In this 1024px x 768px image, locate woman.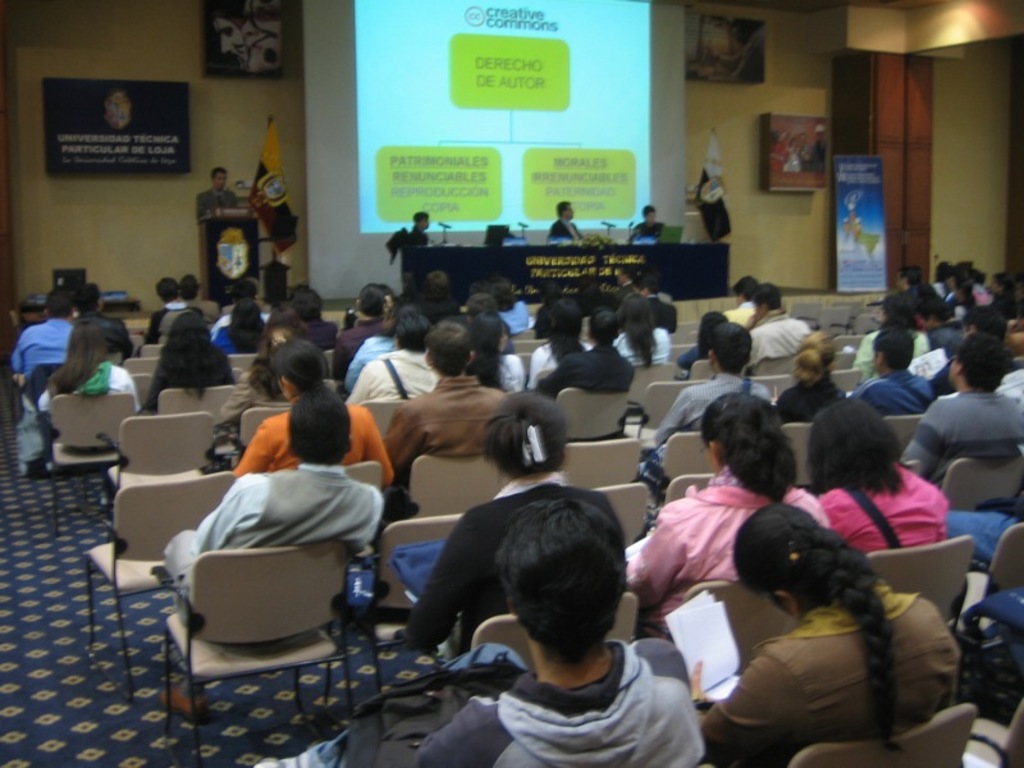
Bounding box: {"left": 806, "top": 398, "right": 952, "bottom": 558}.
